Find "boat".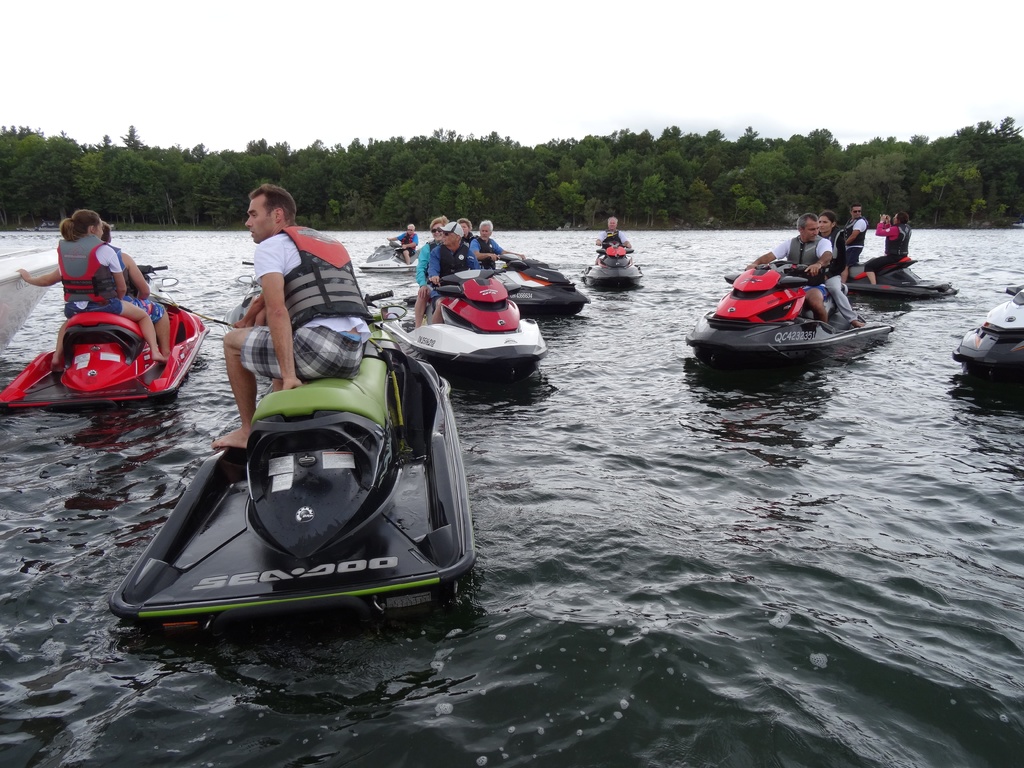
684 257 897 375.
